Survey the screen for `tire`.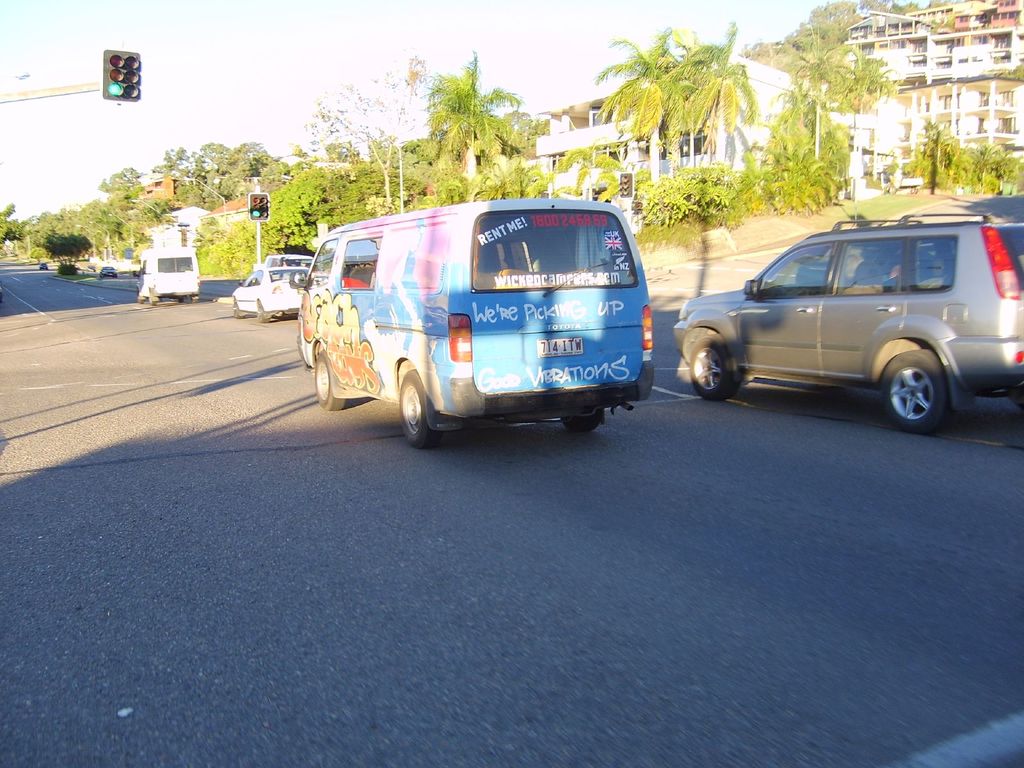
Survey found: {"left": 560, "top": 407, "right": 604, "bottom": 434}.
